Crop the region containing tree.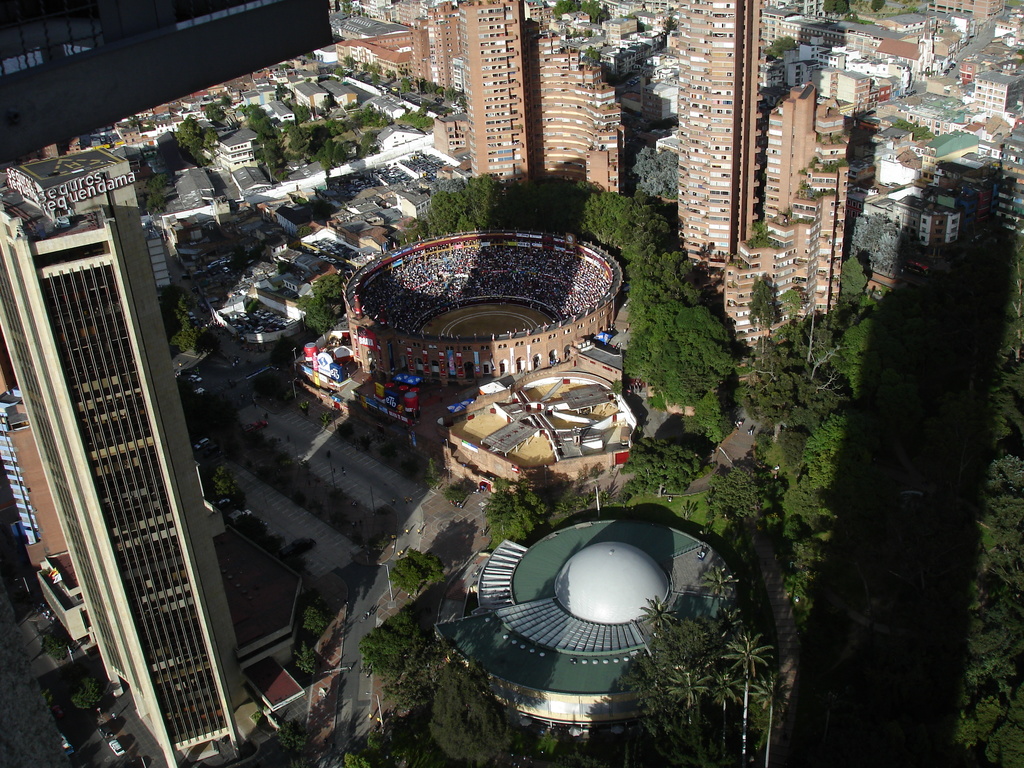
Crop region: box(319, 273, 347, 300).
